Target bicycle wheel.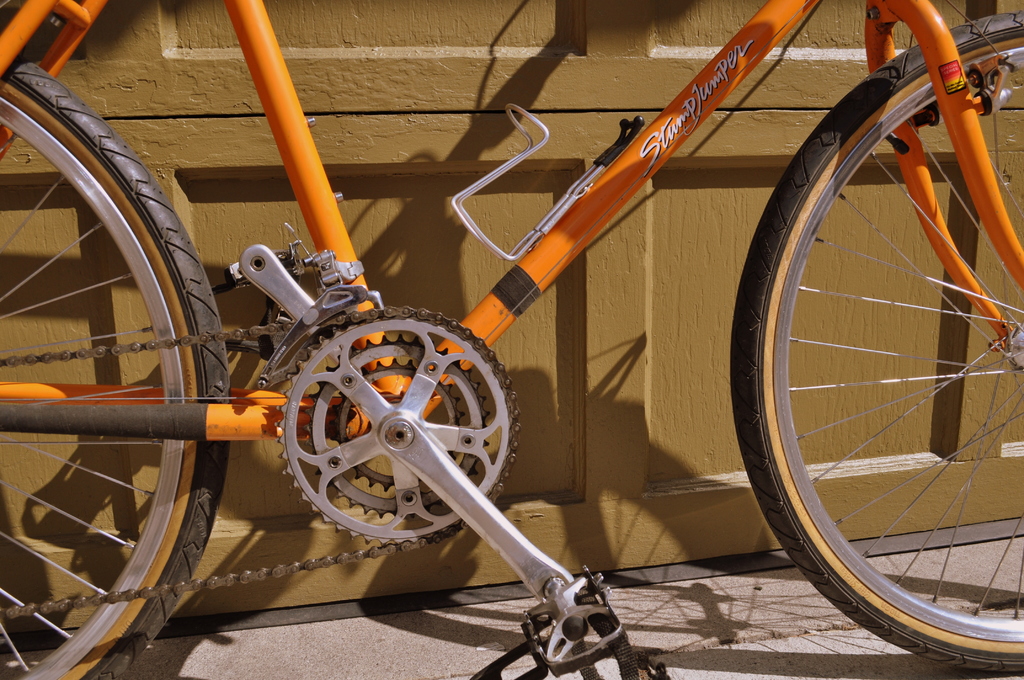
Target region: (left=0, top=54, right=234, bottom=679).
